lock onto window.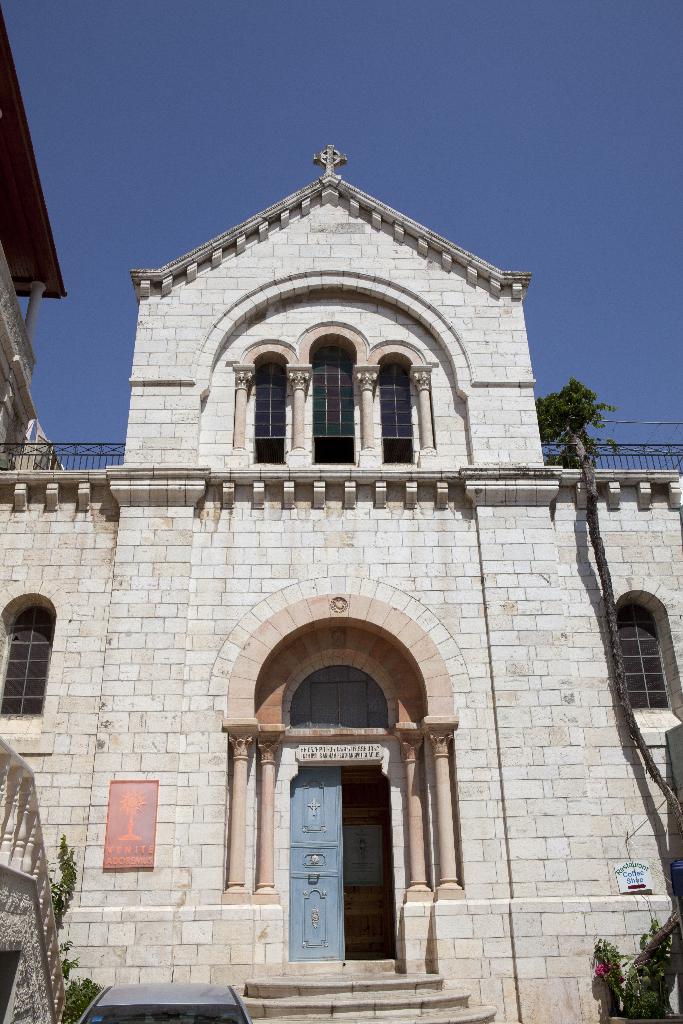
Locked: crop(614, 589, 682, 738).
